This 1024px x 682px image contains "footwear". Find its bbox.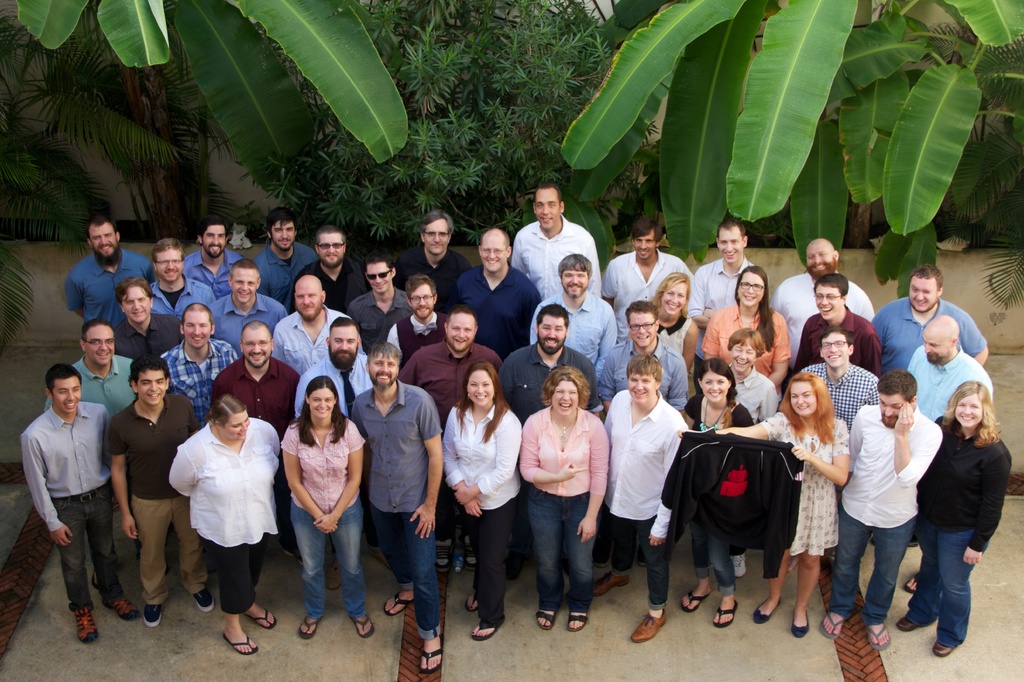
462/535/474/569.
